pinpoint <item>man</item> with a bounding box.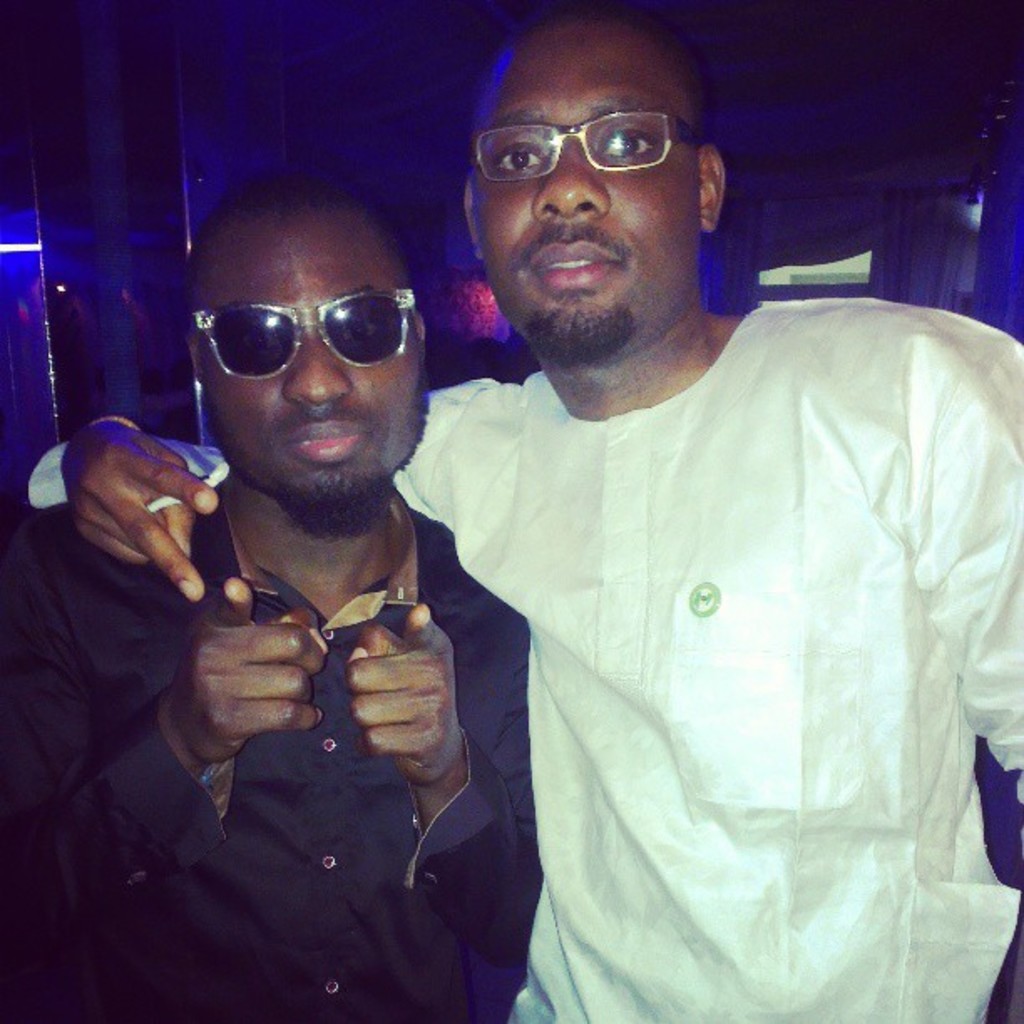
(18,10,1022,1022).
